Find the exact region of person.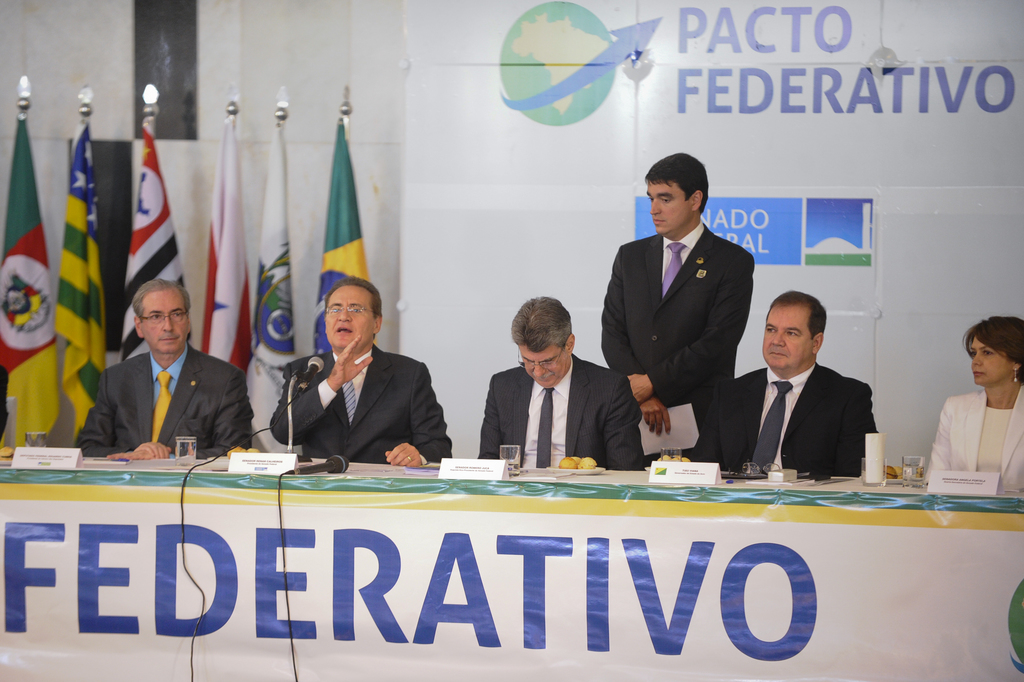
Exact region: <region>925, 311, 1023, 496</region>.
